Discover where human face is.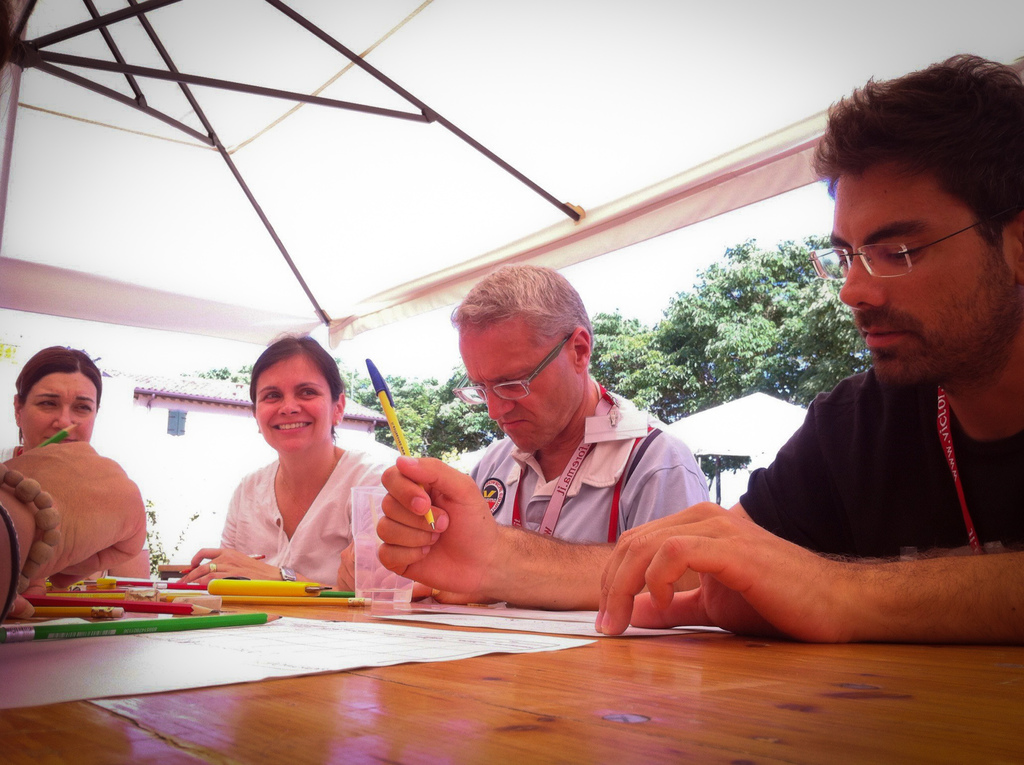
Discovered at region(30, 381, 97, 448).
